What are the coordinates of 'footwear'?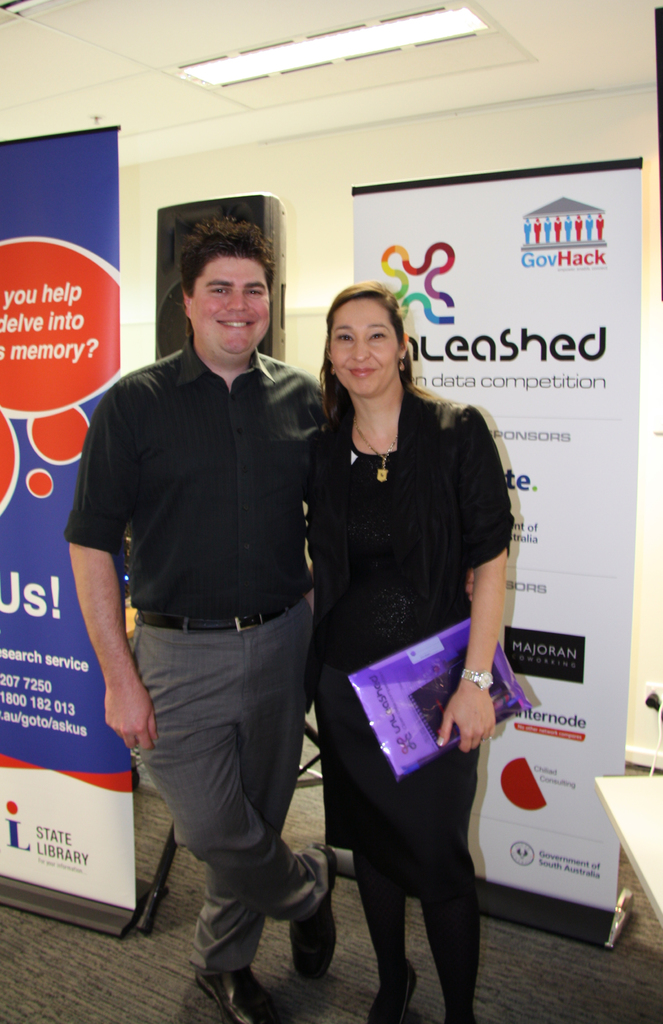
Rect(287, 843, 340, 986).
